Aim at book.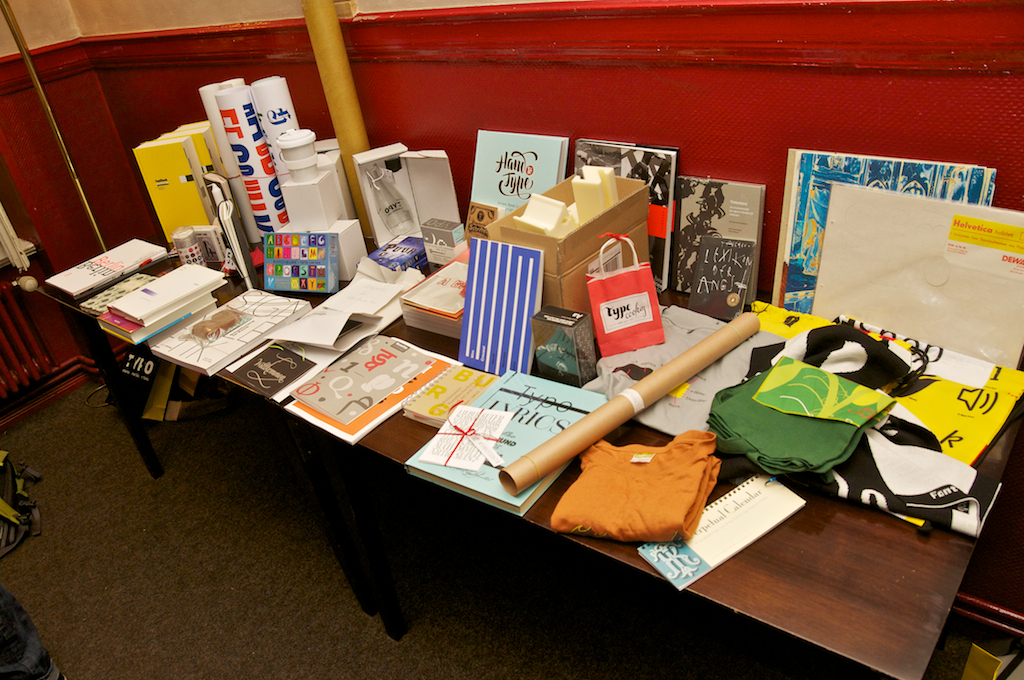
Aimed at Rect(112, 254, 227, 322).
